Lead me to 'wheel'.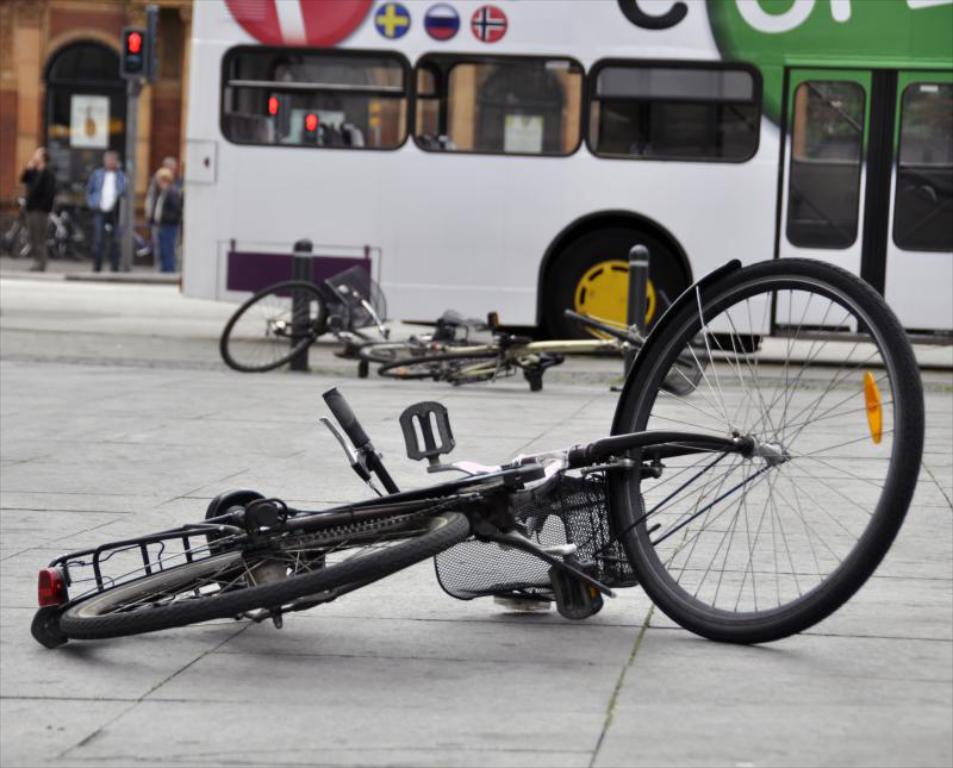
Lead to 361 339 480 366.
